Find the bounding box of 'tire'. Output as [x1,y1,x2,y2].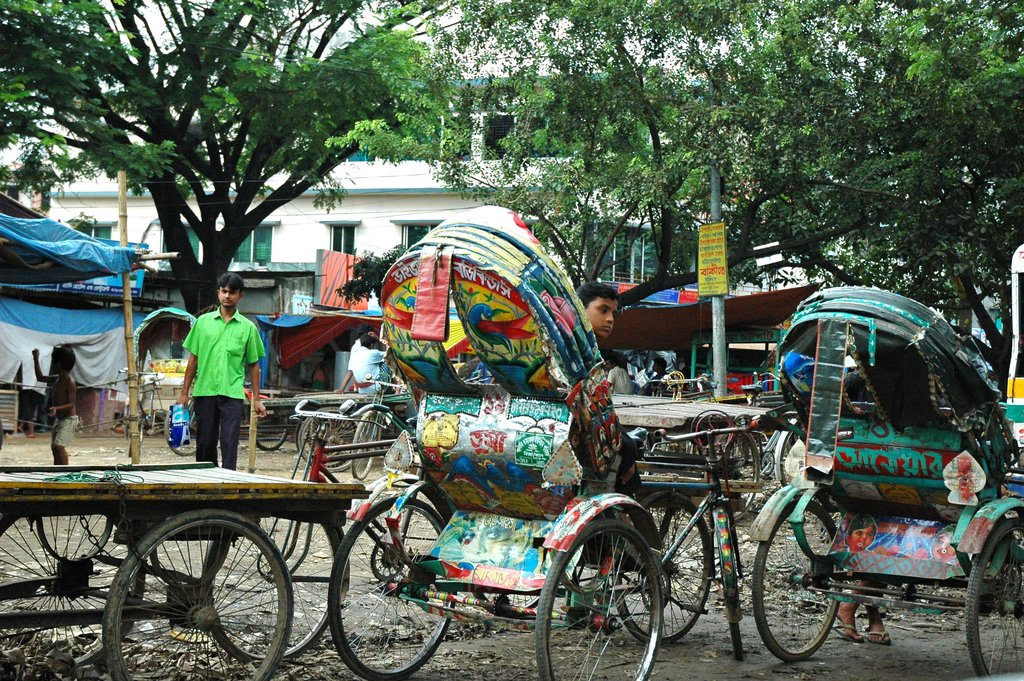
[101,518,287,680].
